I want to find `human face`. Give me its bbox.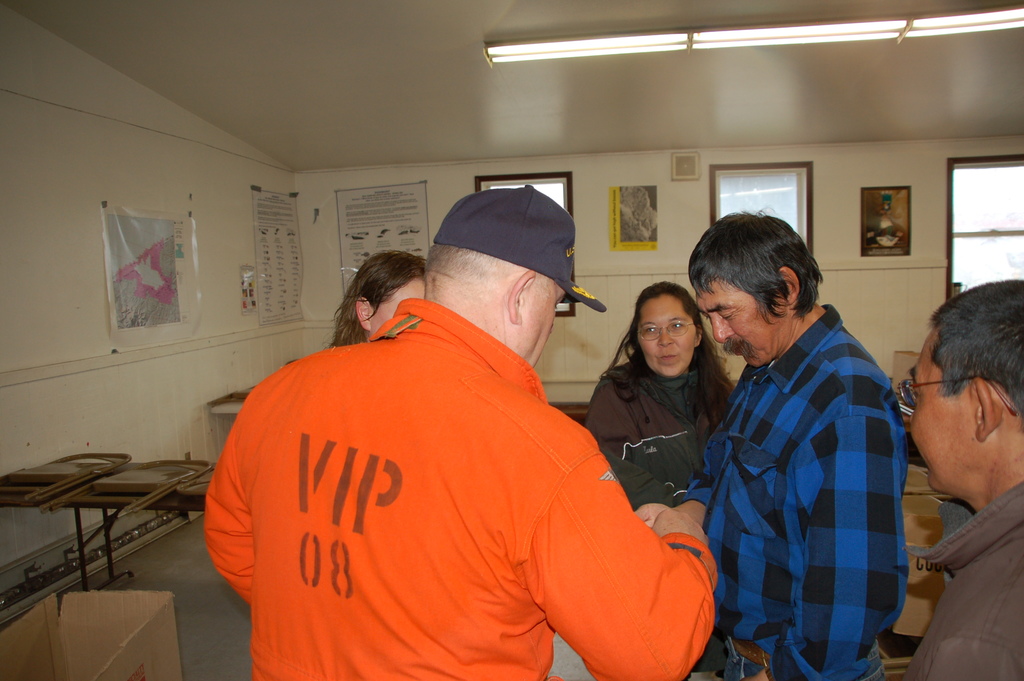
crop(375, 276, 431, 327).
